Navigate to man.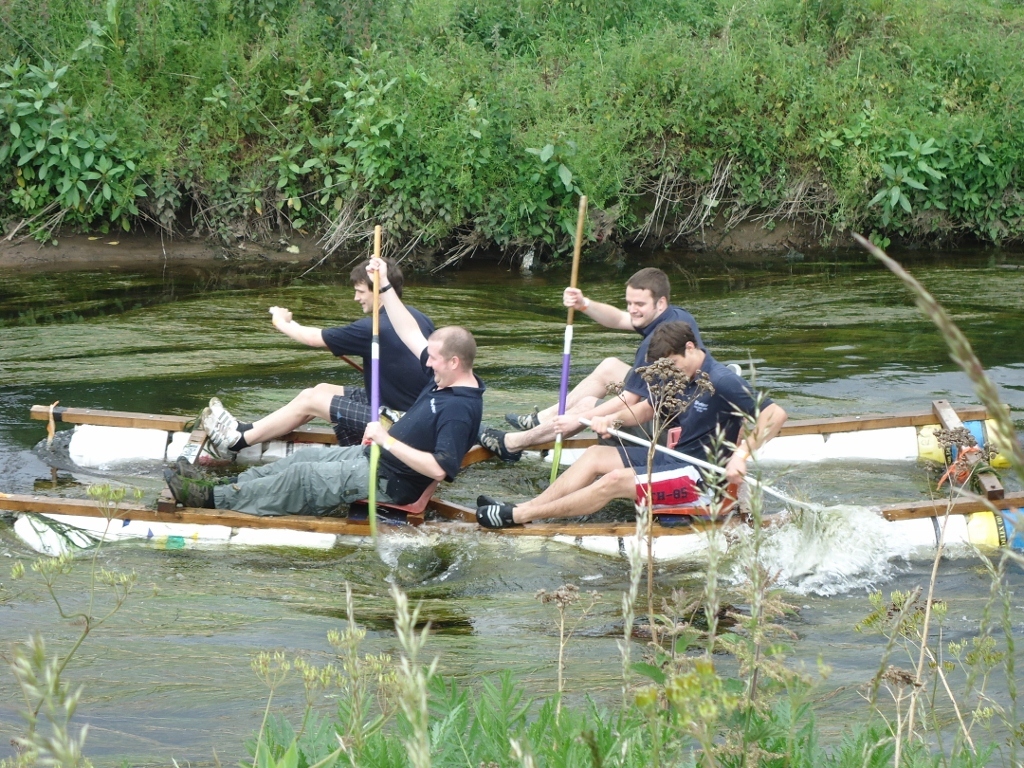
Navigation target: crop(465, 263, 698, 466).
